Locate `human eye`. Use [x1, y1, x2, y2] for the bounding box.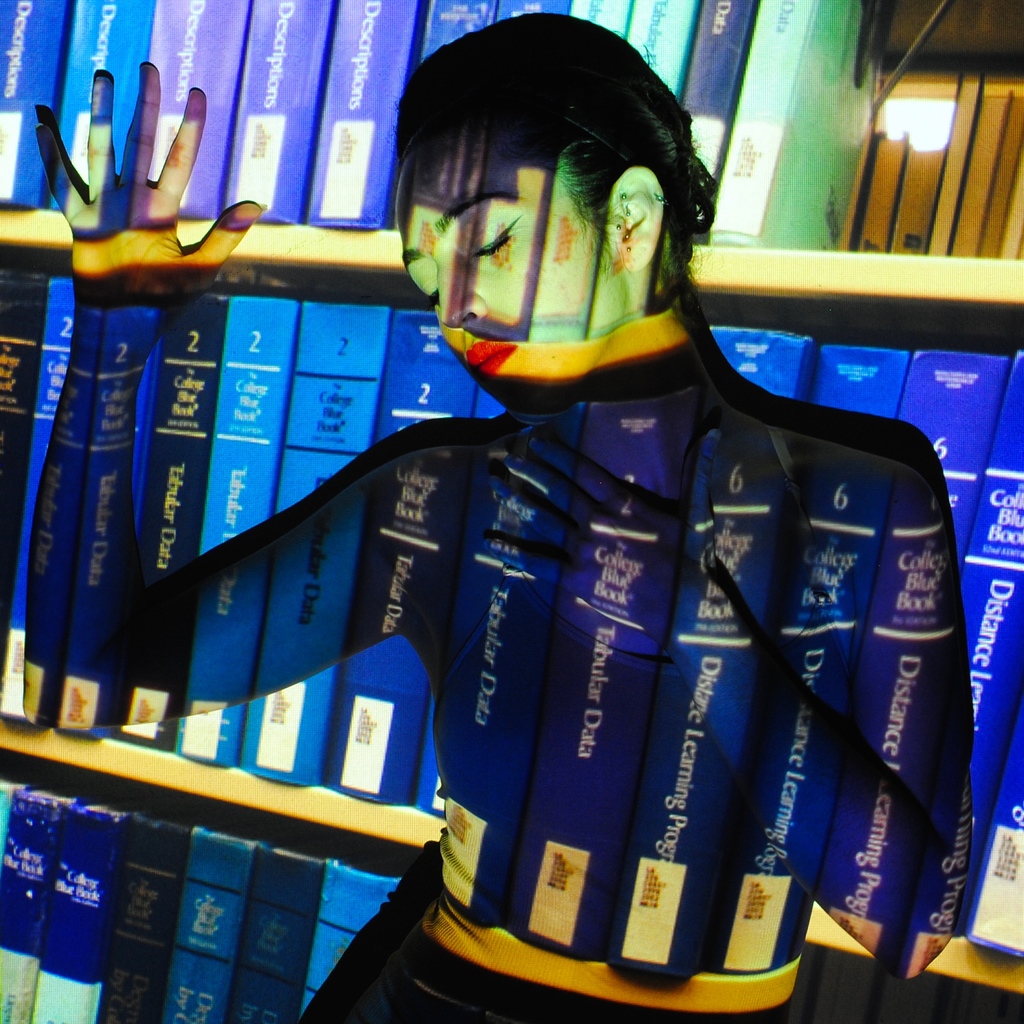
[468, 212, 517, 269].
